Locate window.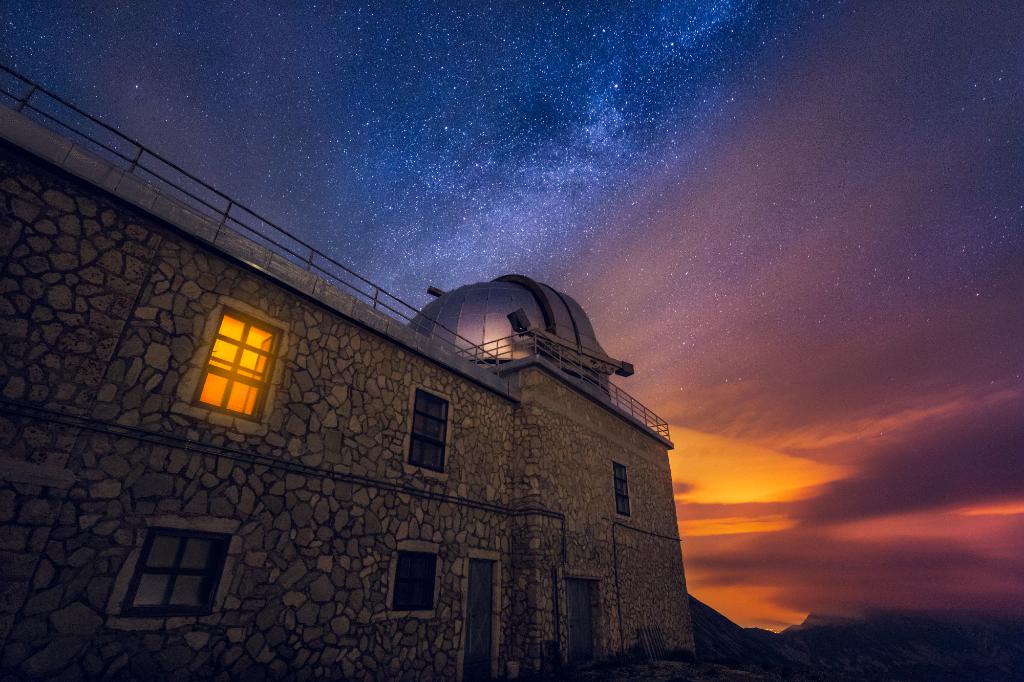
Bounding box: bbox(611, 466, 631, 518).
